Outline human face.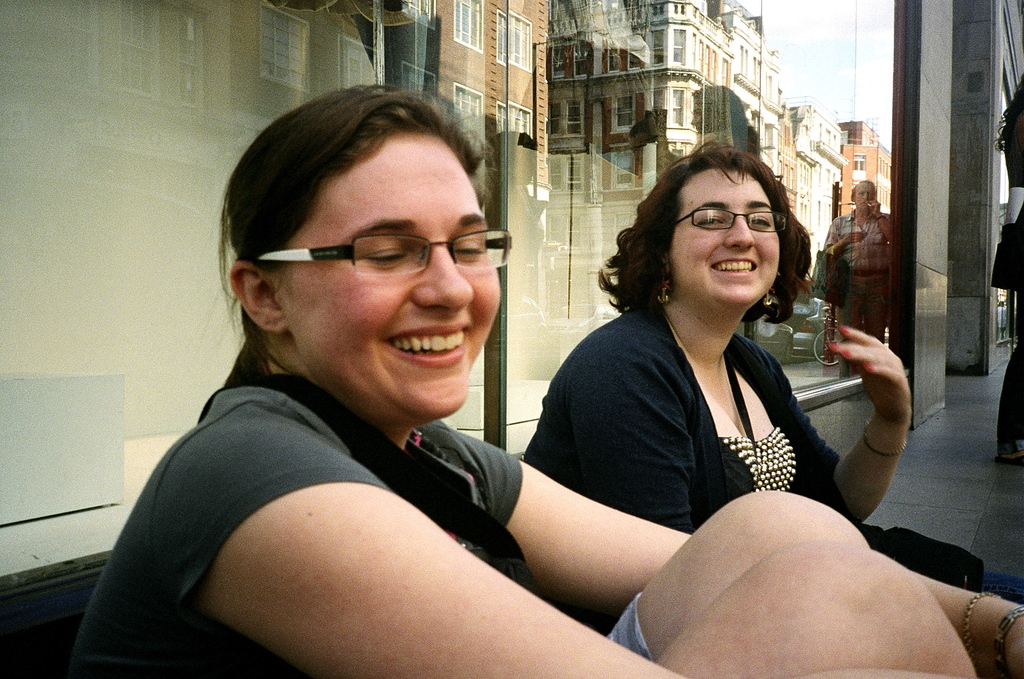
Outline: pyautogui.locateOnScreen(674, 171, 781, 301).
